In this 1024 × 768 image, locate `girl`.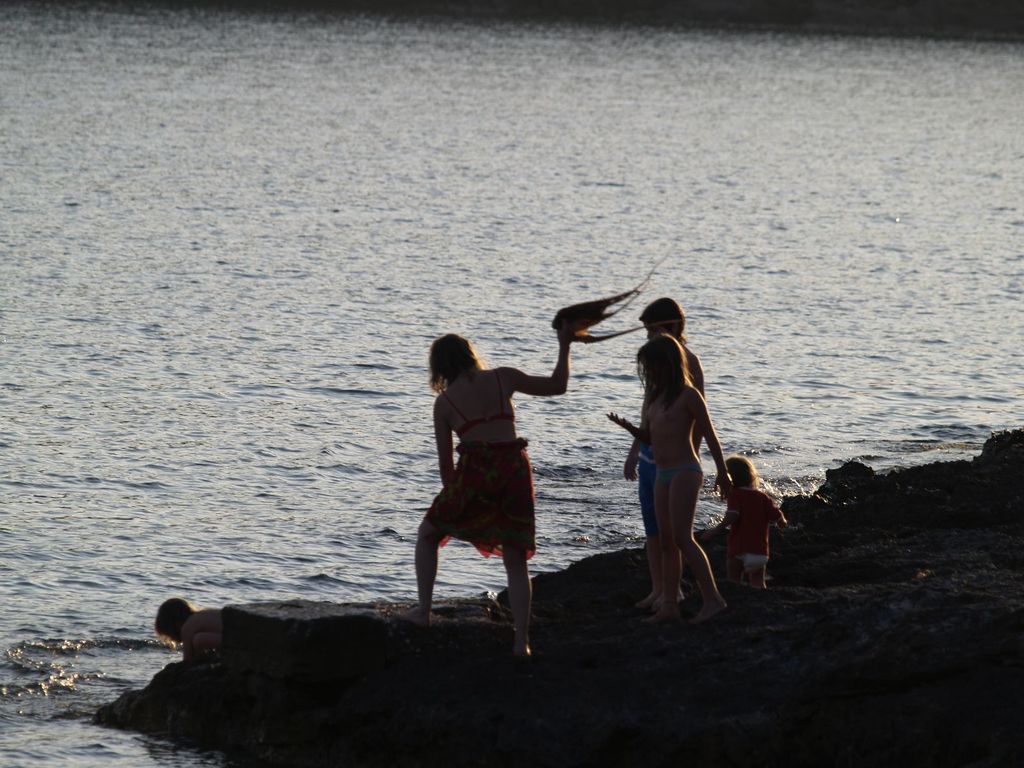
Bounding box: (x1=156, y1=598, x2=225, y2=657).
